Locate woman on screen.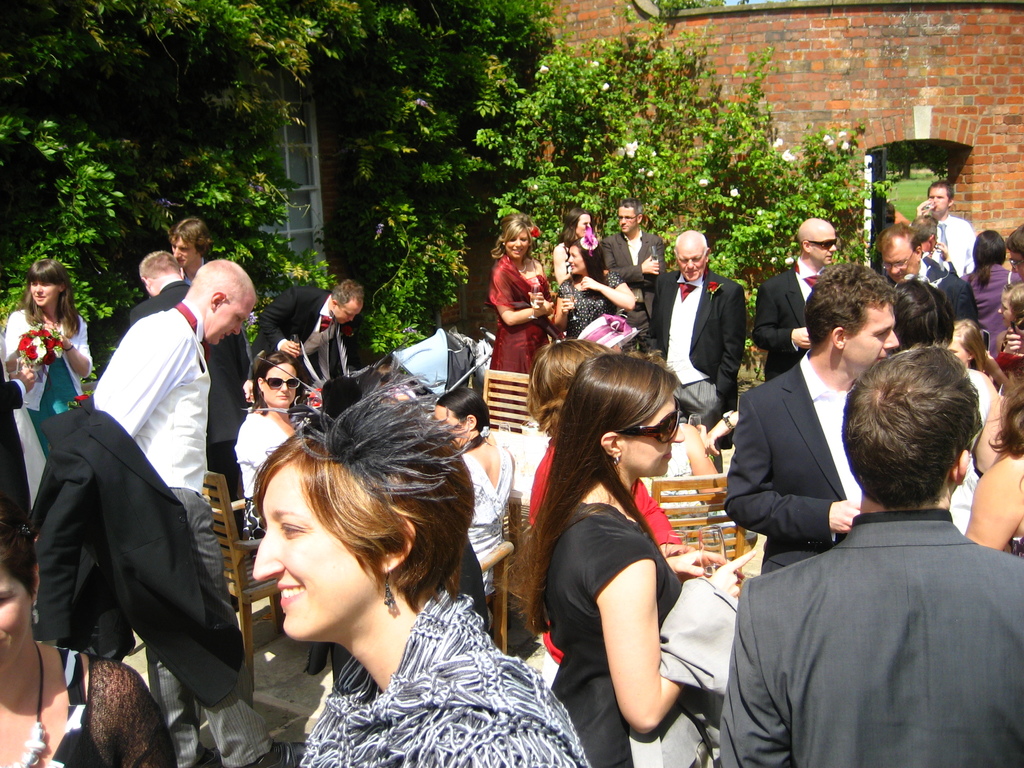
On screen at [231,351,314,534].
